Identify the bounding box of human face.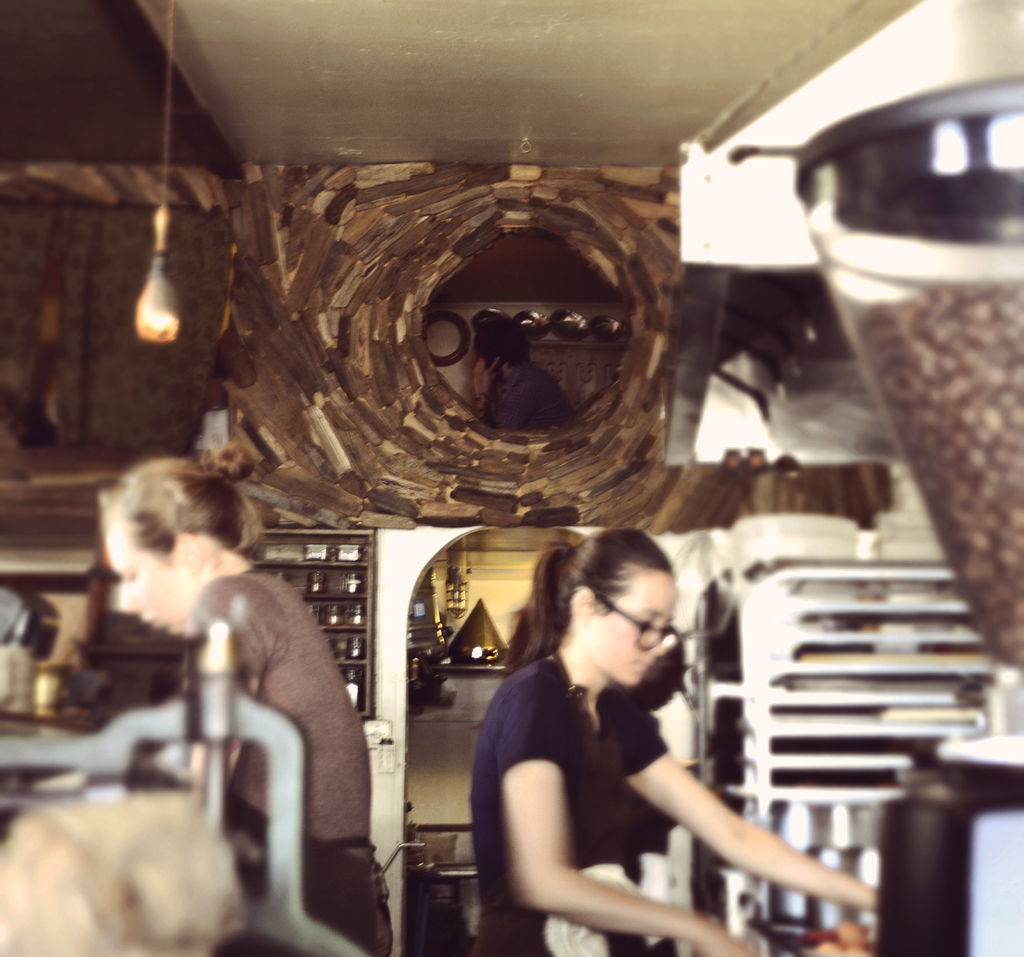
<region>603, 584, 675, 688</region>.
